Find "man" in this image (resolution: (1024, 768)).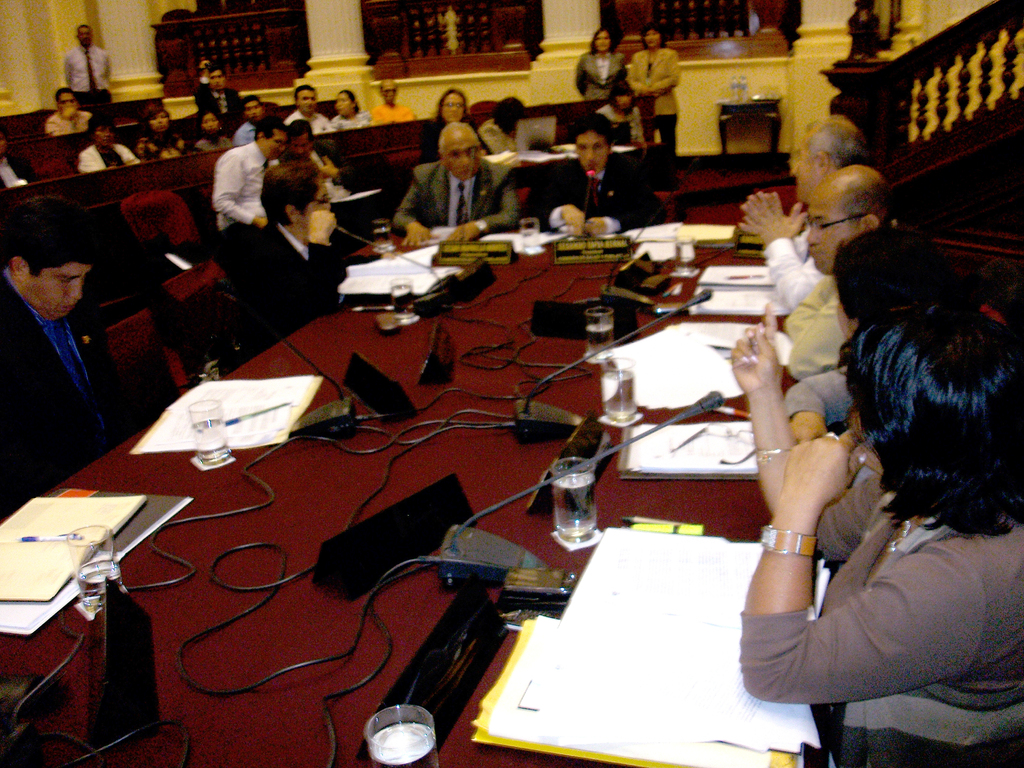
pyautogui.locateOnScreen(0, 211, 134, 461).
